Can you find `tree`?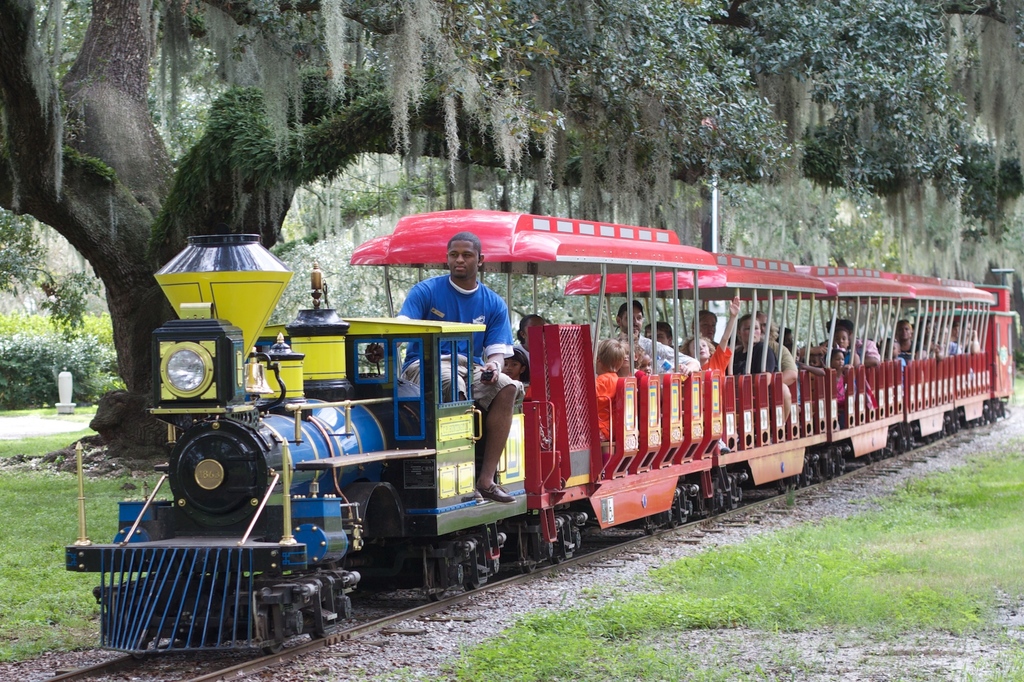
Yes, bounding box: <bbox>0, 209, 106, 347</bbox>.
